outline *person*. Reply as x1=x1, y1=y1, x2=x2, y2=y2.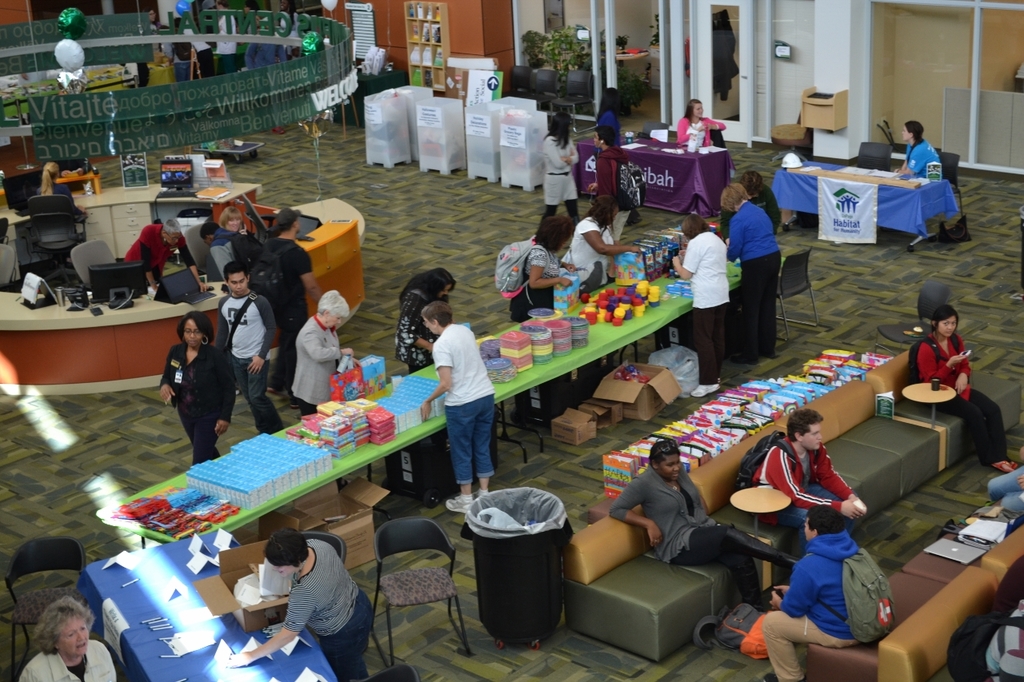
x1=598, y1=87, x2=621, y2=138.
